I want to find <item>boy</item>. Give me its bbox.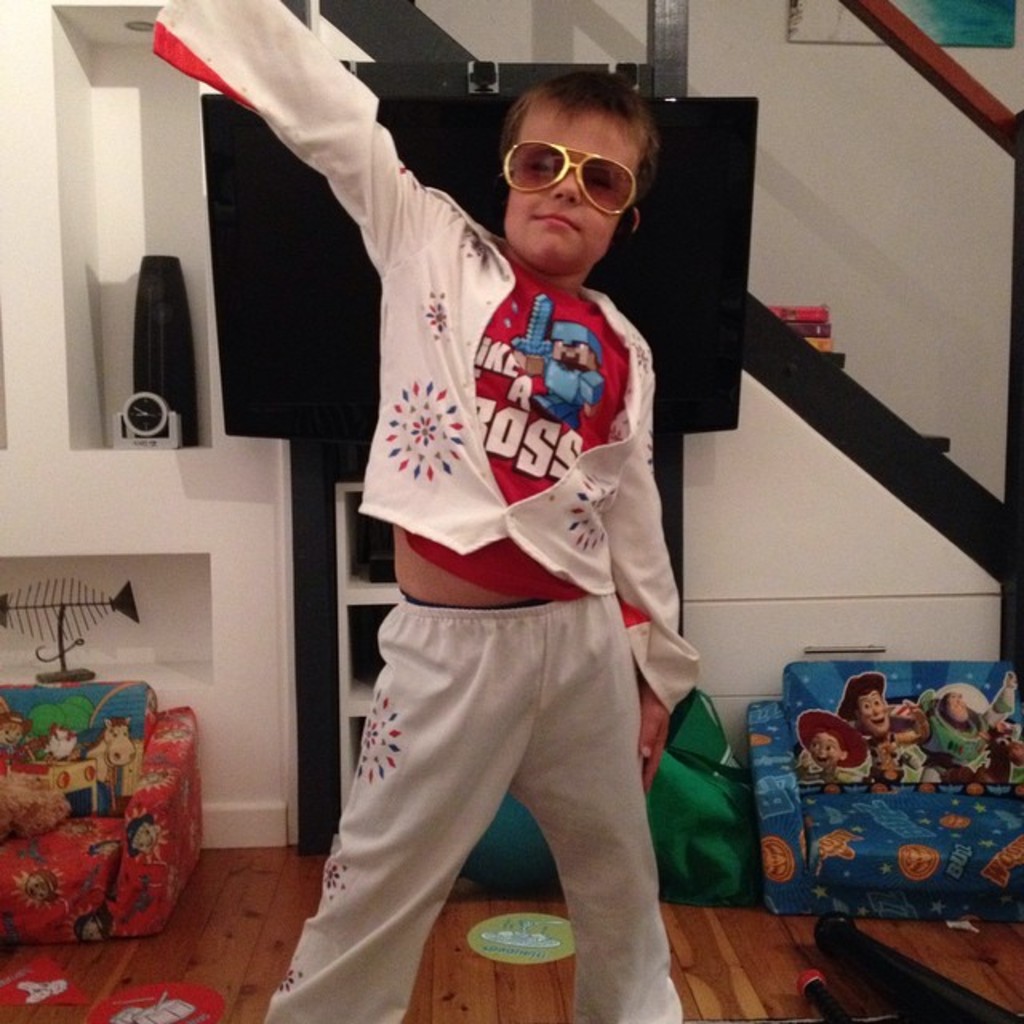
bbox(144, 0, 701, 1022).
